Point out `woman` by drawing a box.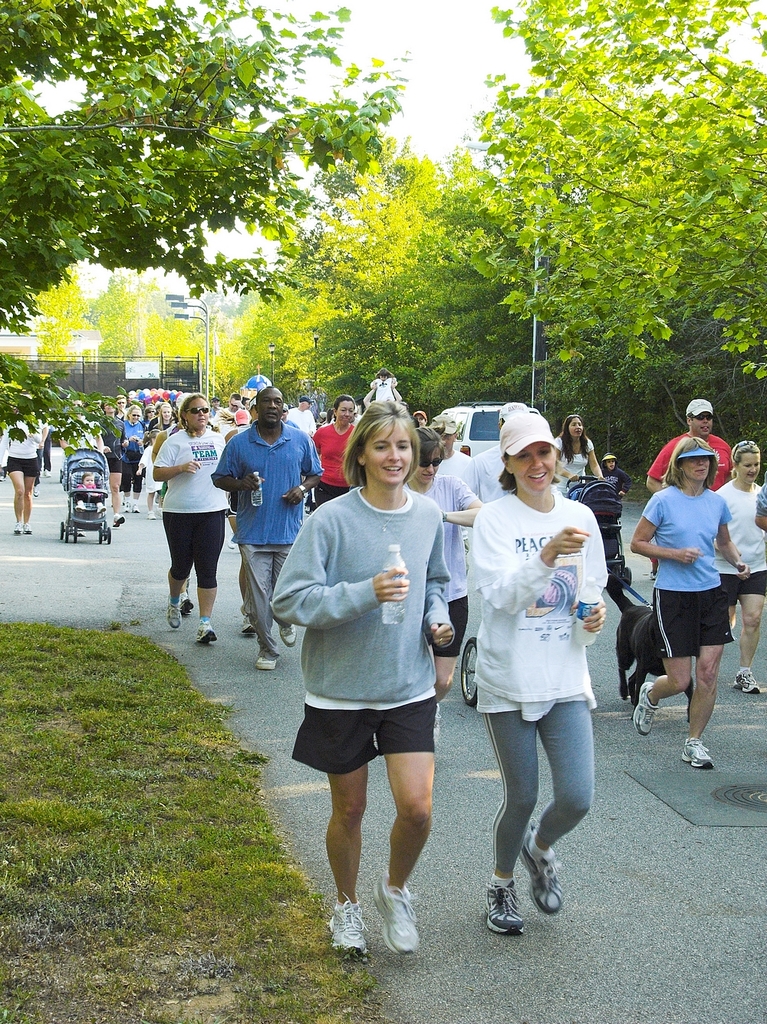
(151,406,176,434).
